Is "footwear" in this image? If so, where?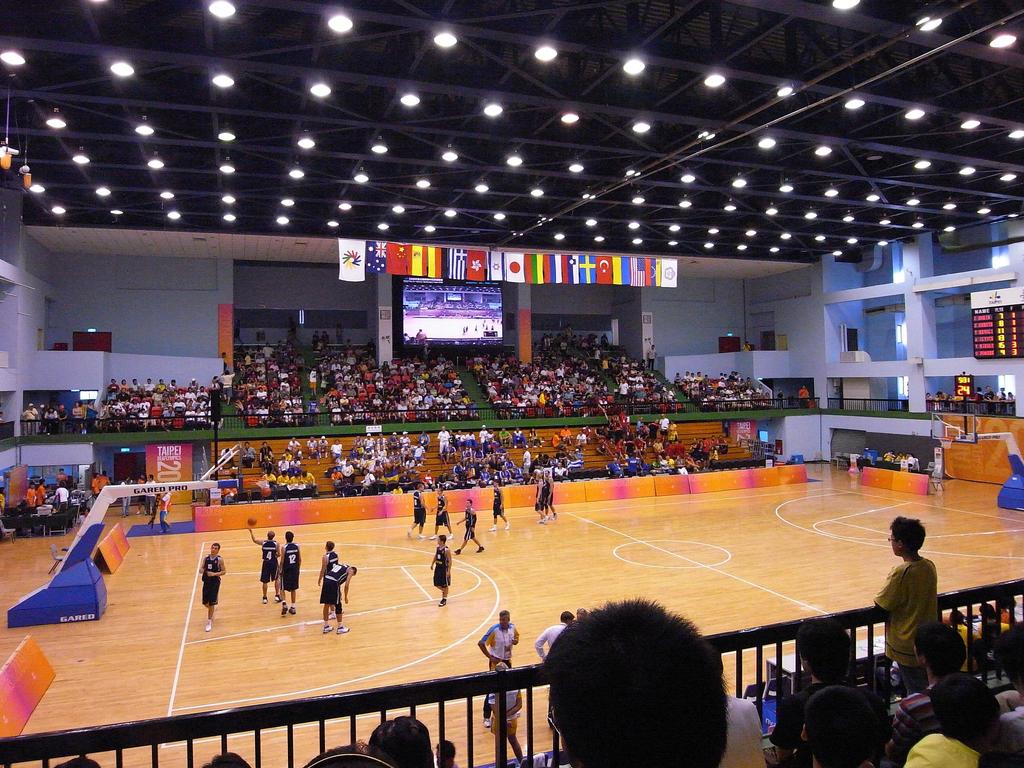
Yes, at (left=477, top=545, right=486, bottom=556).
